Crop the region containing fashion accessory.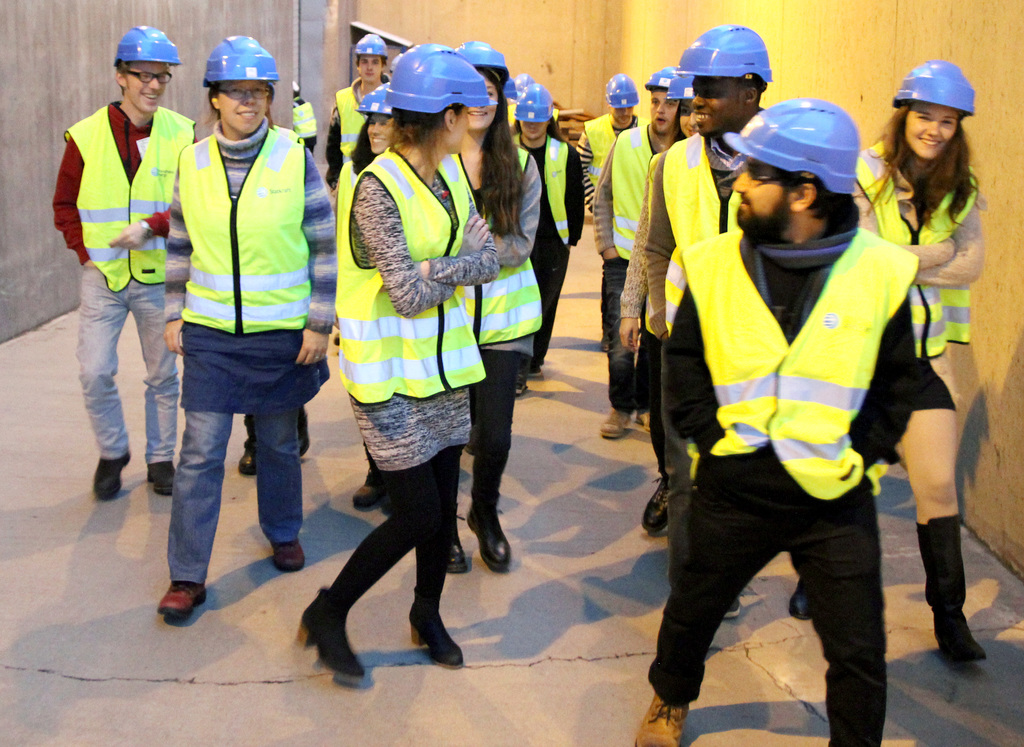
Crop region: left=409, top=587, right=464, bottom=668.
